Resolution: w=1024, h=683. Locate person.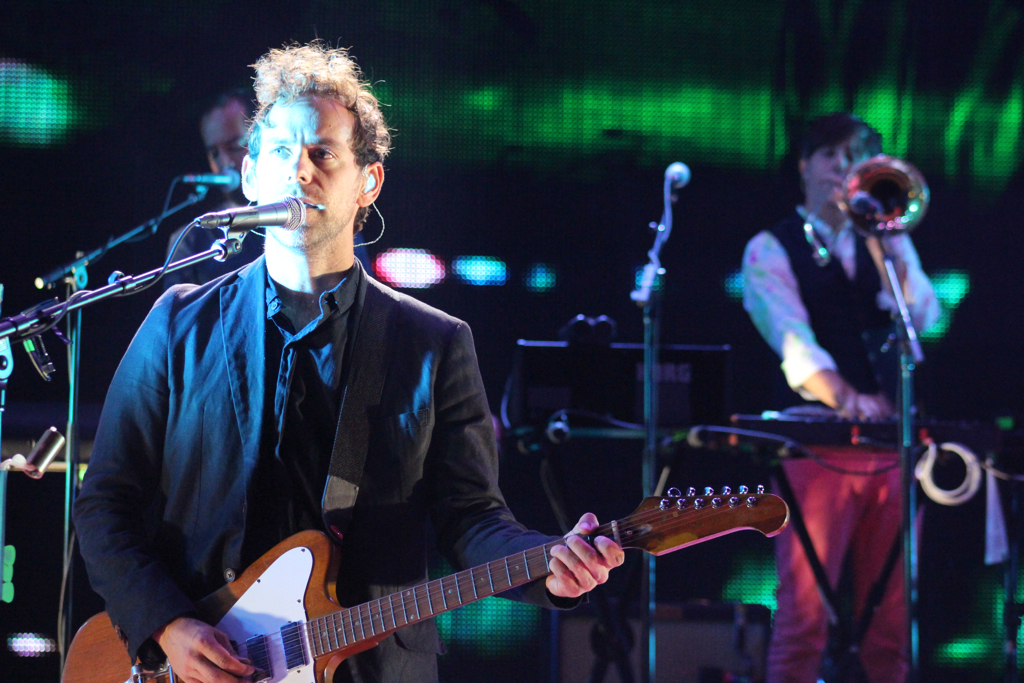
crop(75, 25, 622, 682).
